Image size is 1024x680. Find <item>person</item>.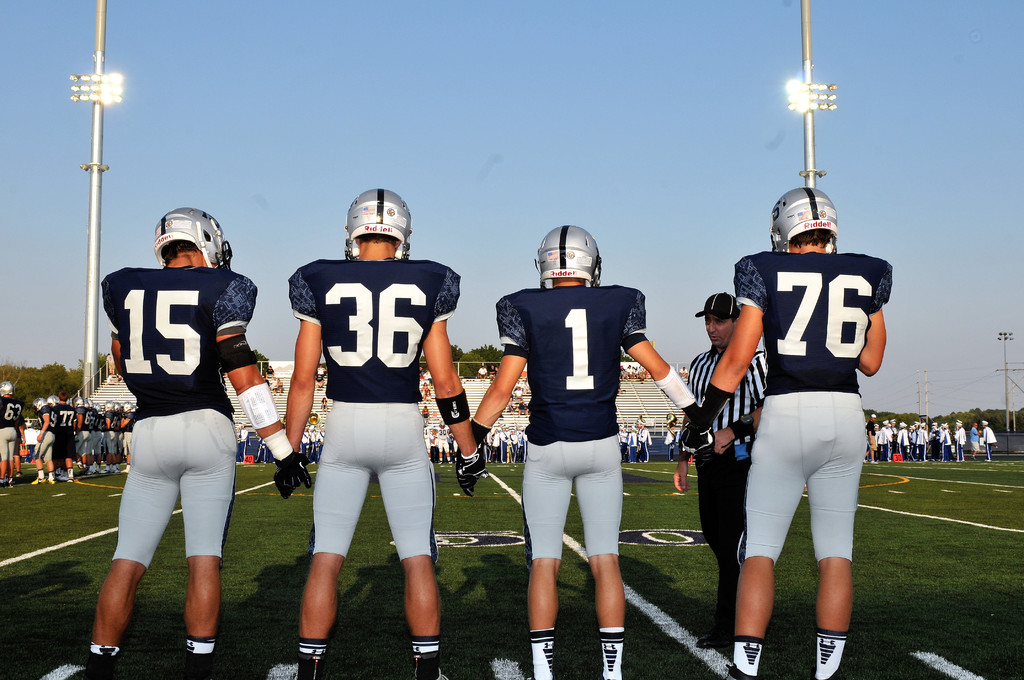
l=75, t=396, r=83, b=474.
